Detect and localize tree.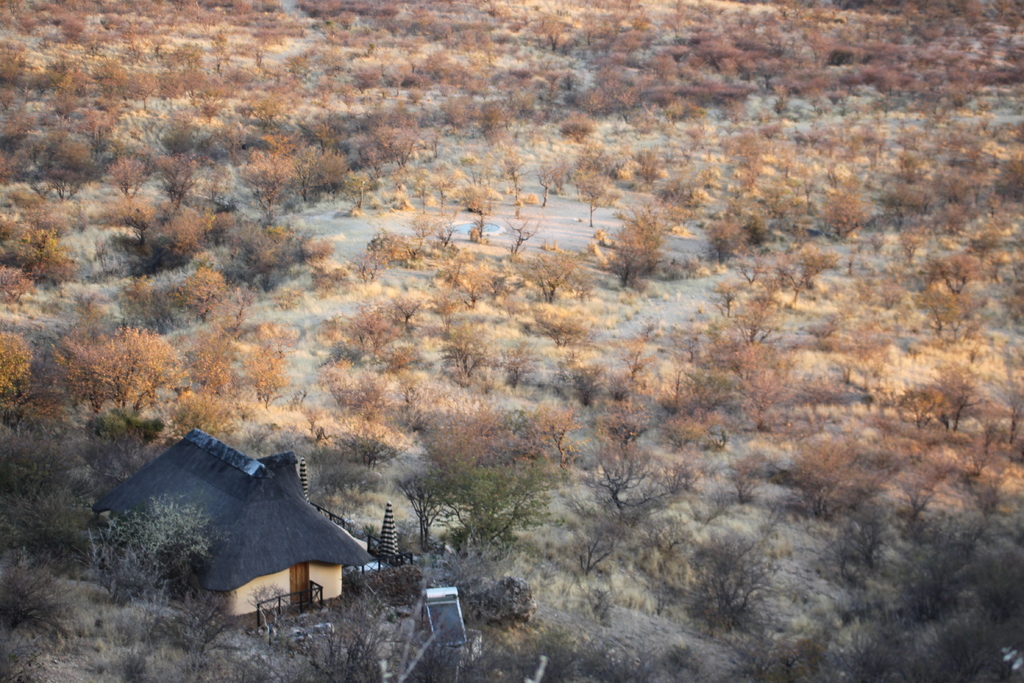
Localized at [left=939, top=201, right=965, bottom=238].
